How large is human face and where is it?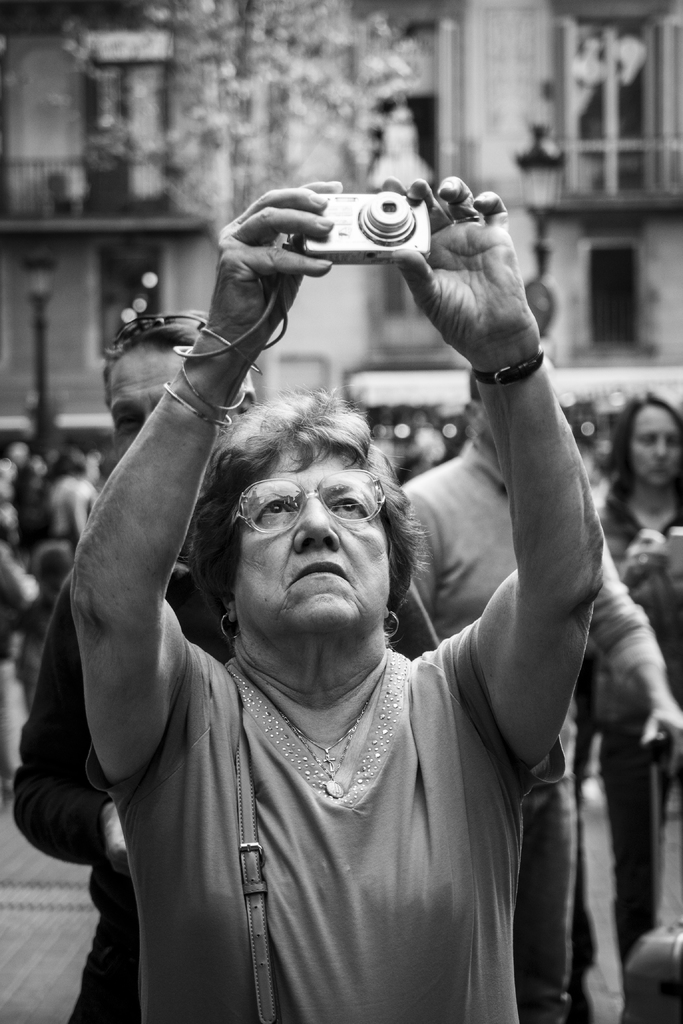
Bounding box: [left=108, top=330, right=181, bottom=452].
